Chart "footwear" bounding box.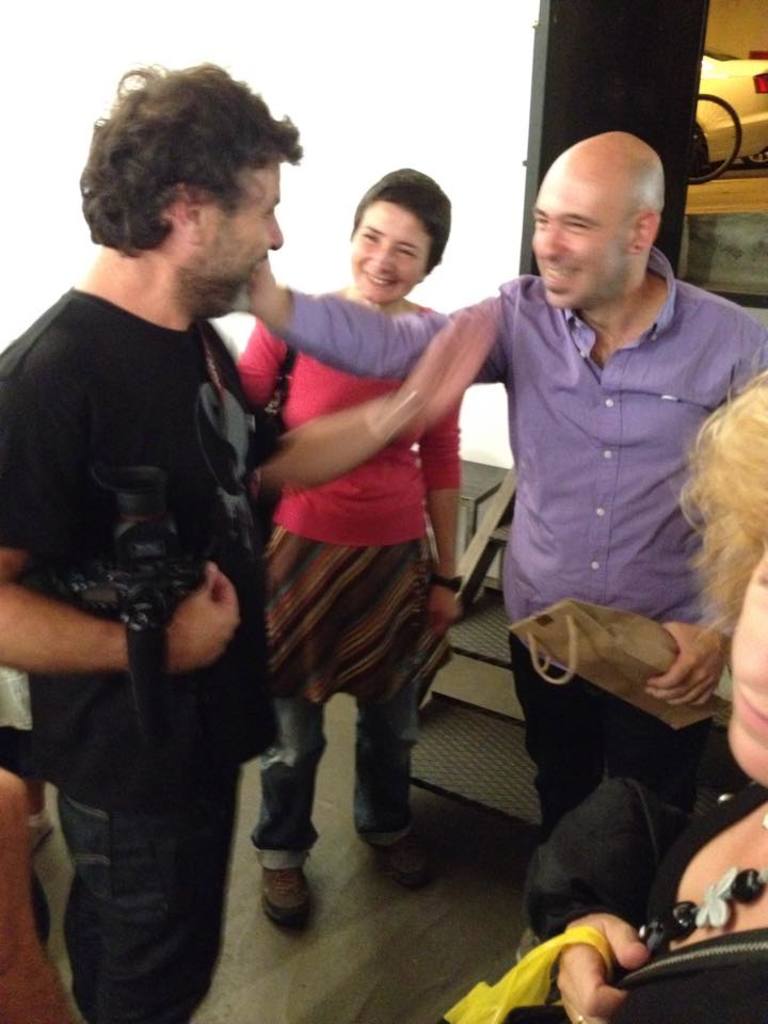
Charted: <region>255, 799, 317, 948</region>.
